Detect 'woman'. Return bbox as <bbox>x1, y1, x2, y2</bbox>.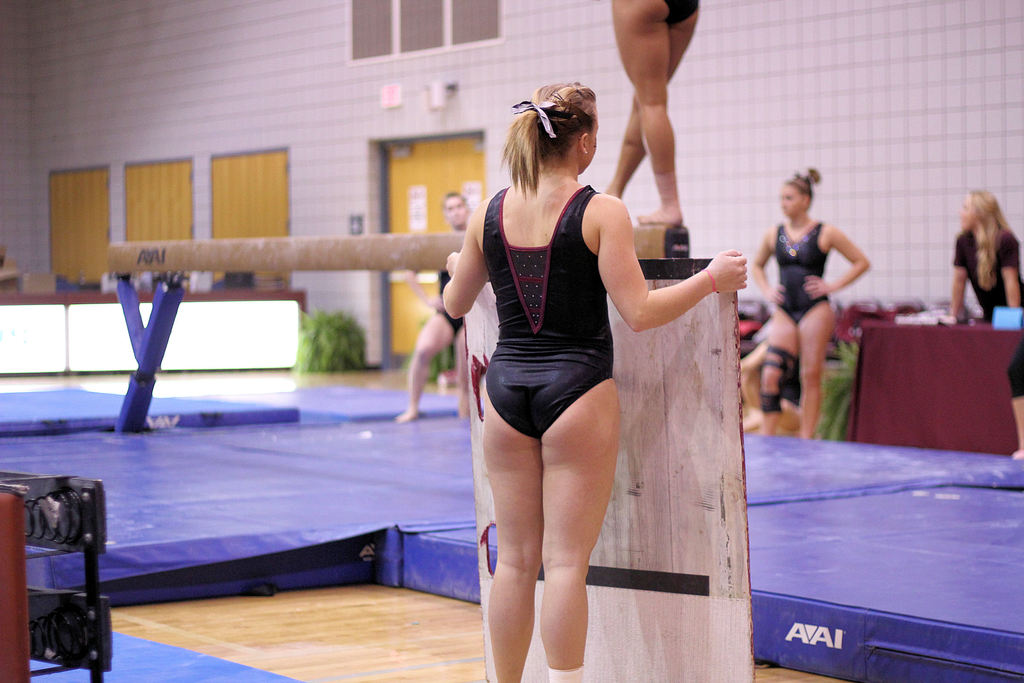
<bbox>948, 190, 1023, 461</bbox>.
